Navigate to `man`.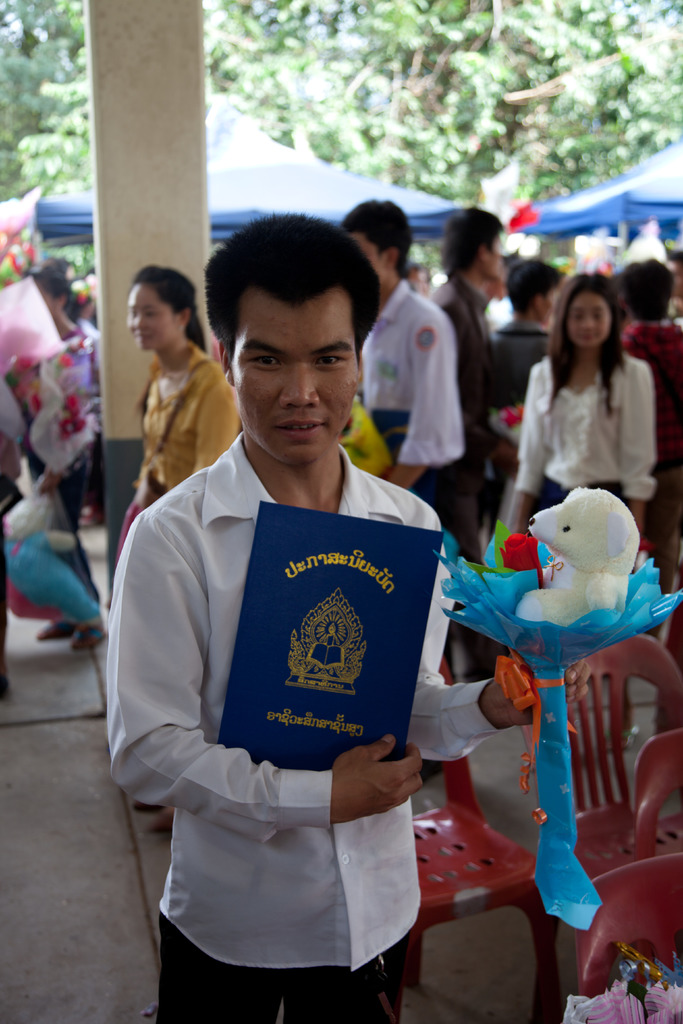
Navigation target: crop(111, 213, 539, 1023).
